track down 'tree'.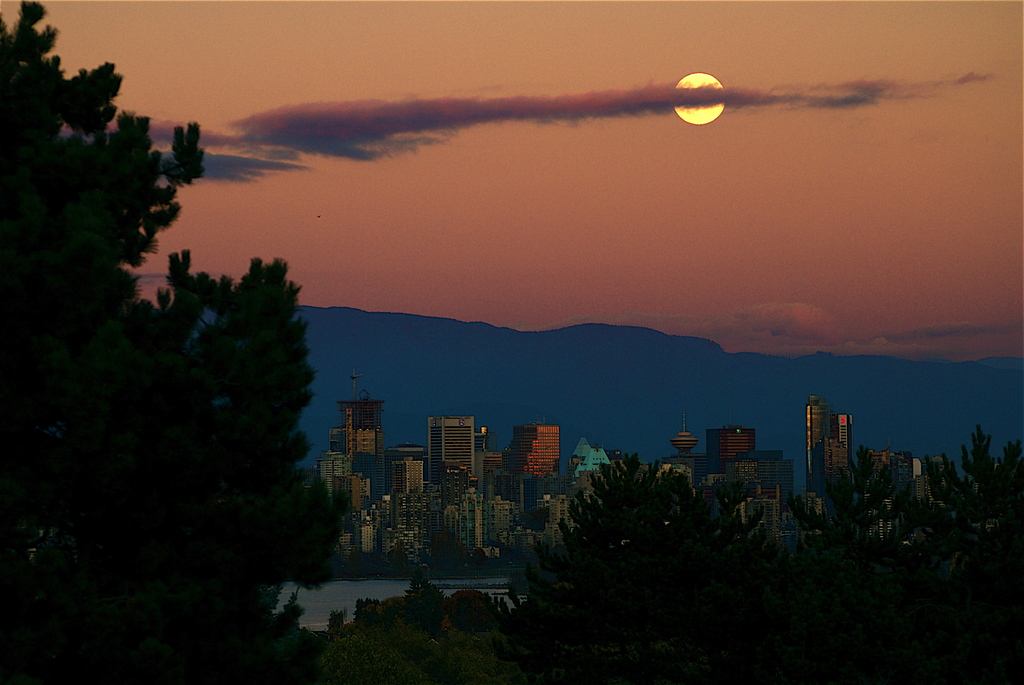
Tracked to left=446, top=588, right=495, bottom=631.
